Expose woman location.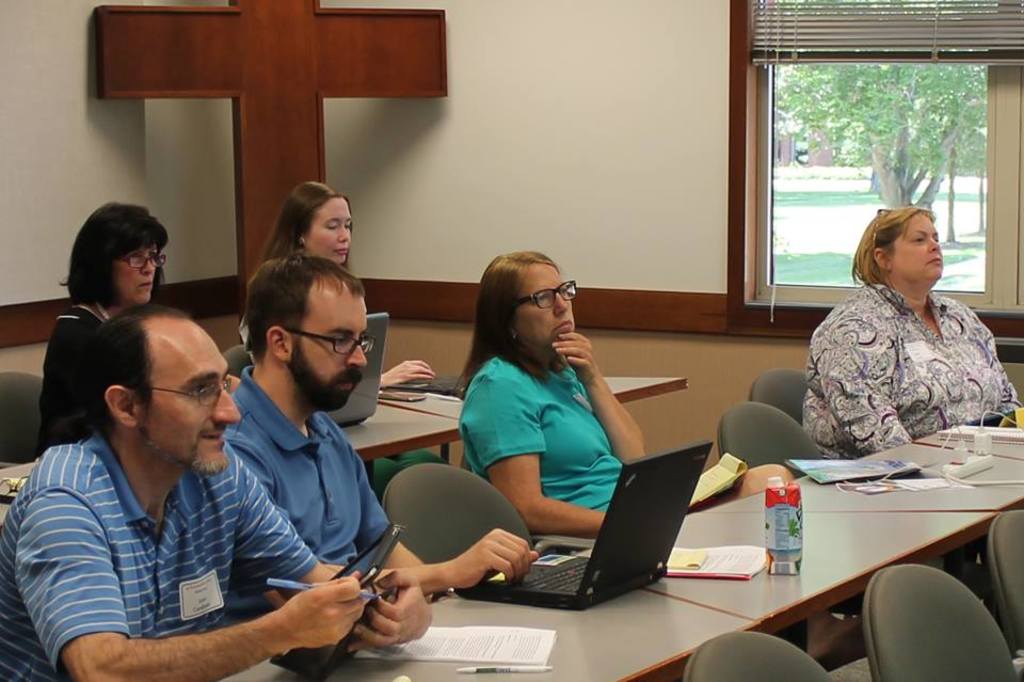
Exposed at 805:173:1007:465.
